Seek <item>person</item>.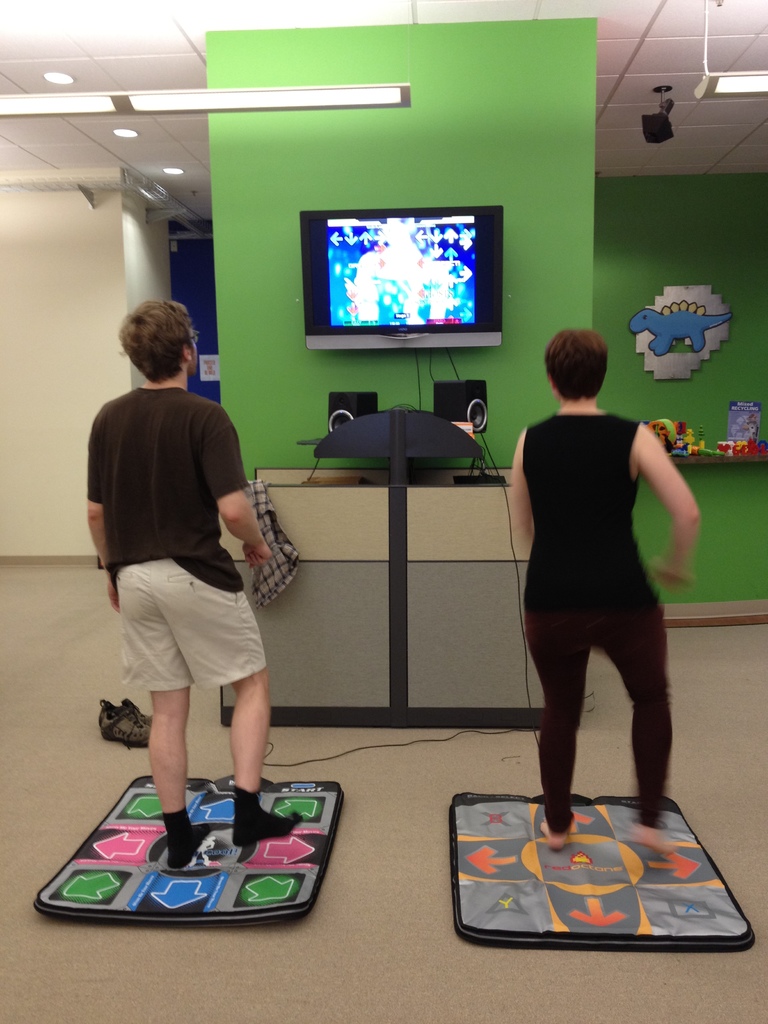
crop(83, 294, 303, 870).
